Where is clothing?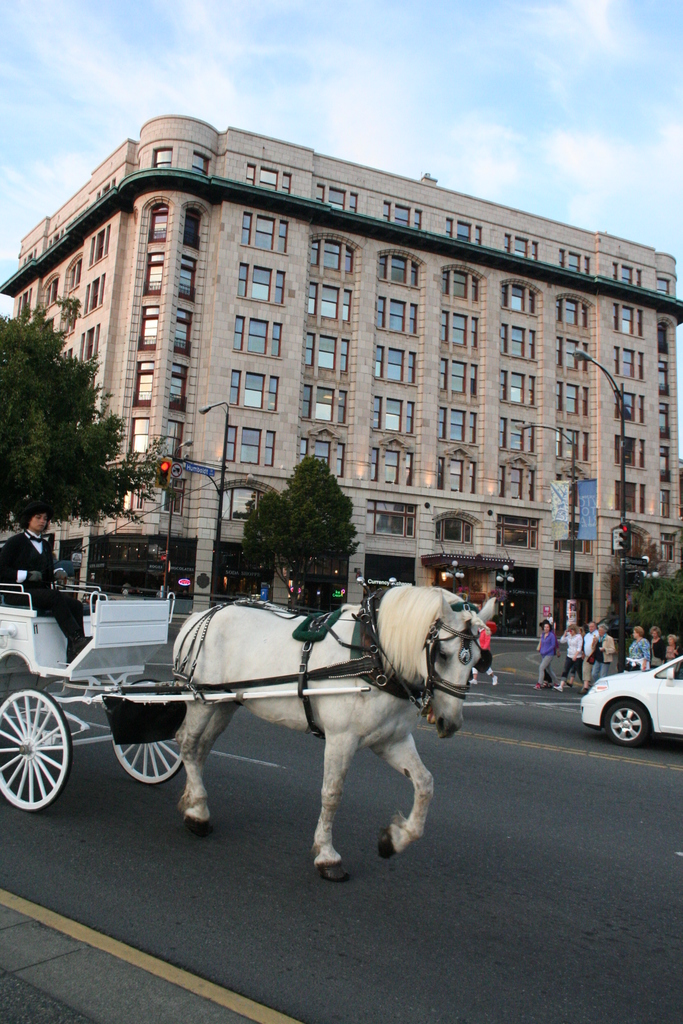
select_region(648, 639, 662, 667).
